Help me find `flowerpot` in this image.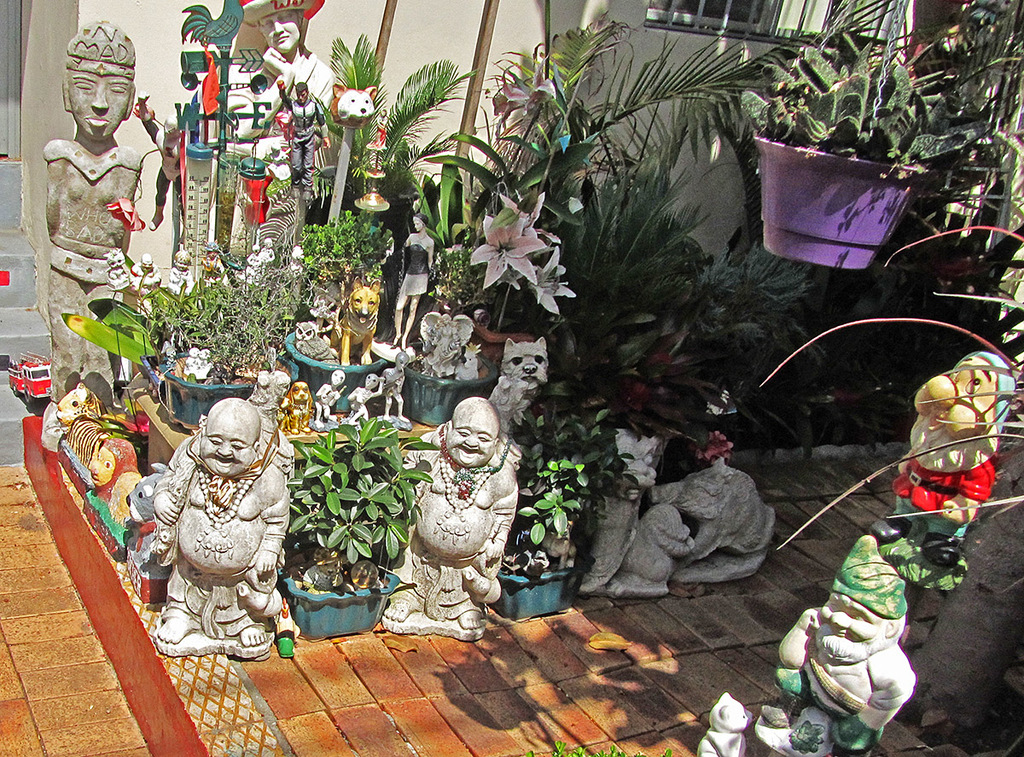
Found it: region(493, 568, 580, 620).
